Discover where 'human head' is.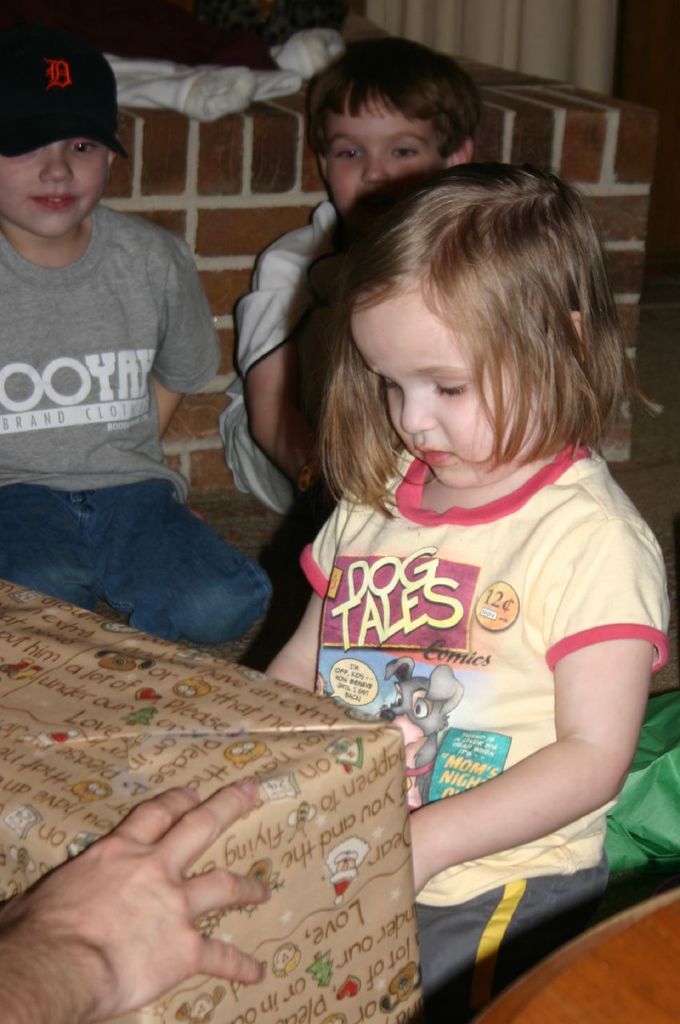
Discovered at (x1=299, y1=34, x2=479, y2=218).
